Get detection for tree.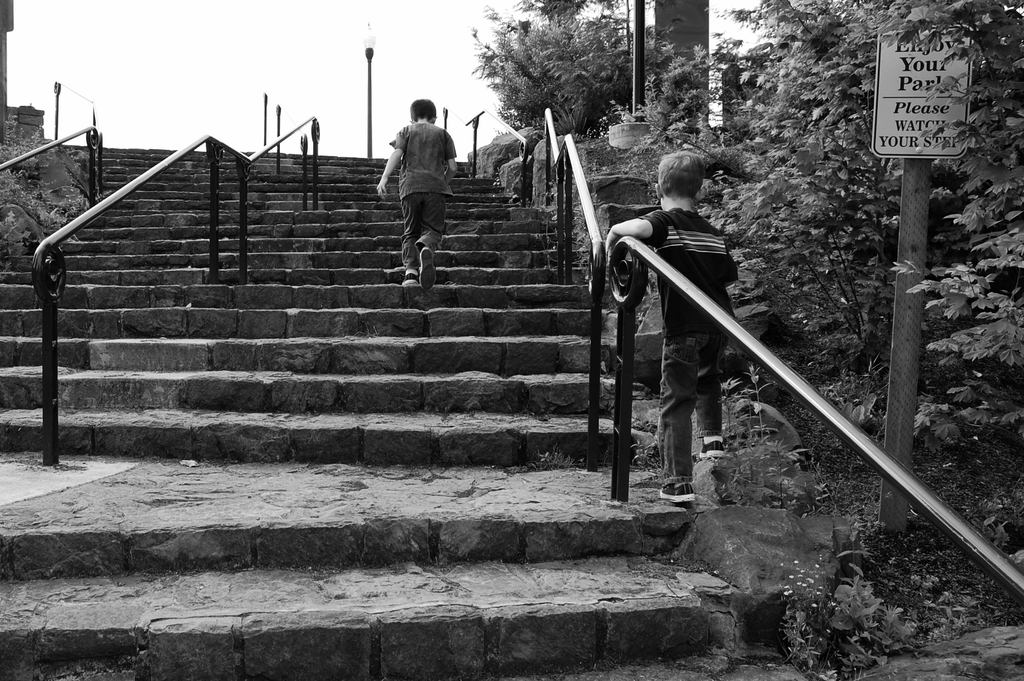
Detection: bbox(463, 19, 638, 141).
